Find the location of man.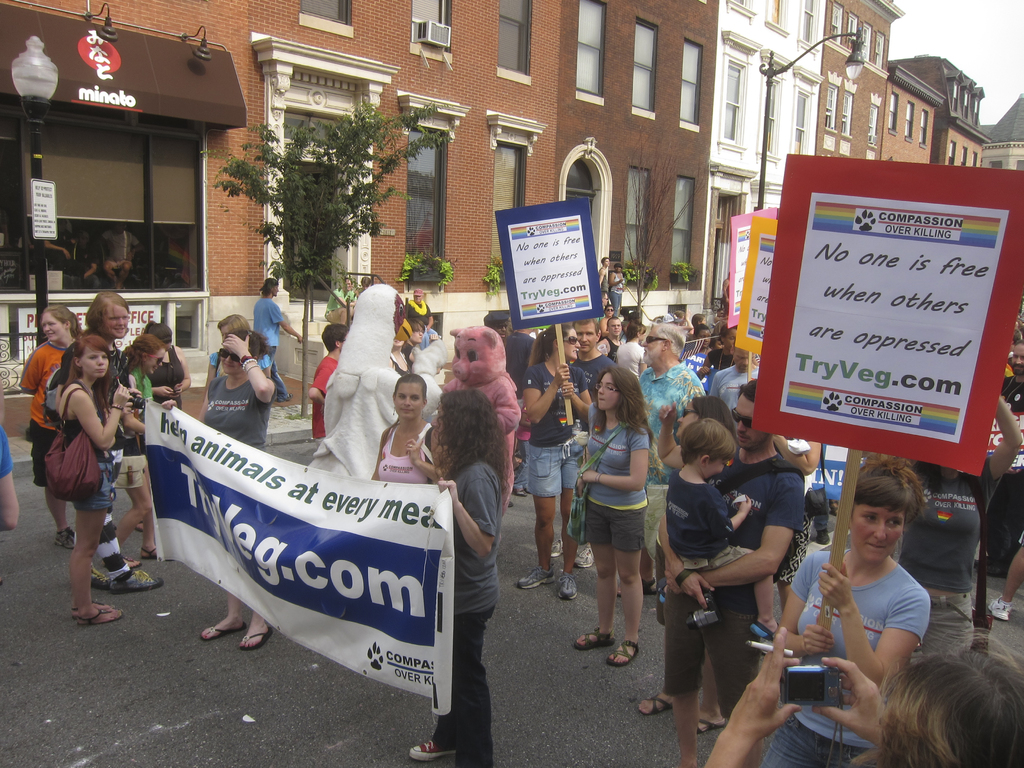
Location: box=[654, 380, 810, 767].
